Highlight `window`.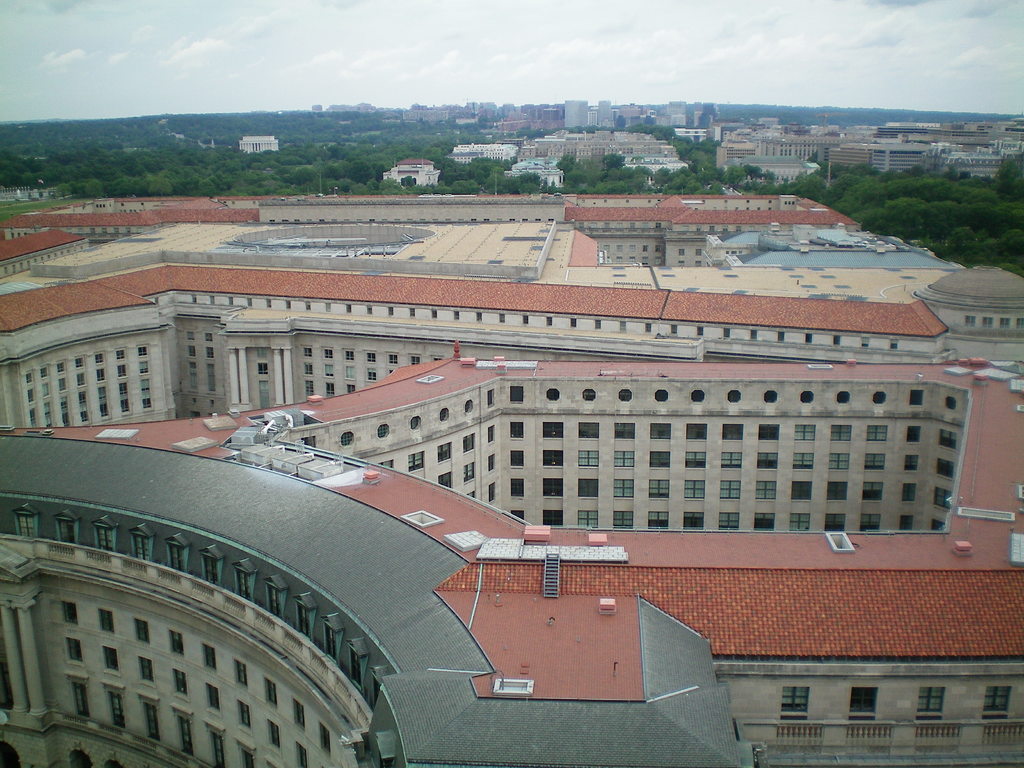
Highlighted region: bbox=[545, 388, 563, 400].
